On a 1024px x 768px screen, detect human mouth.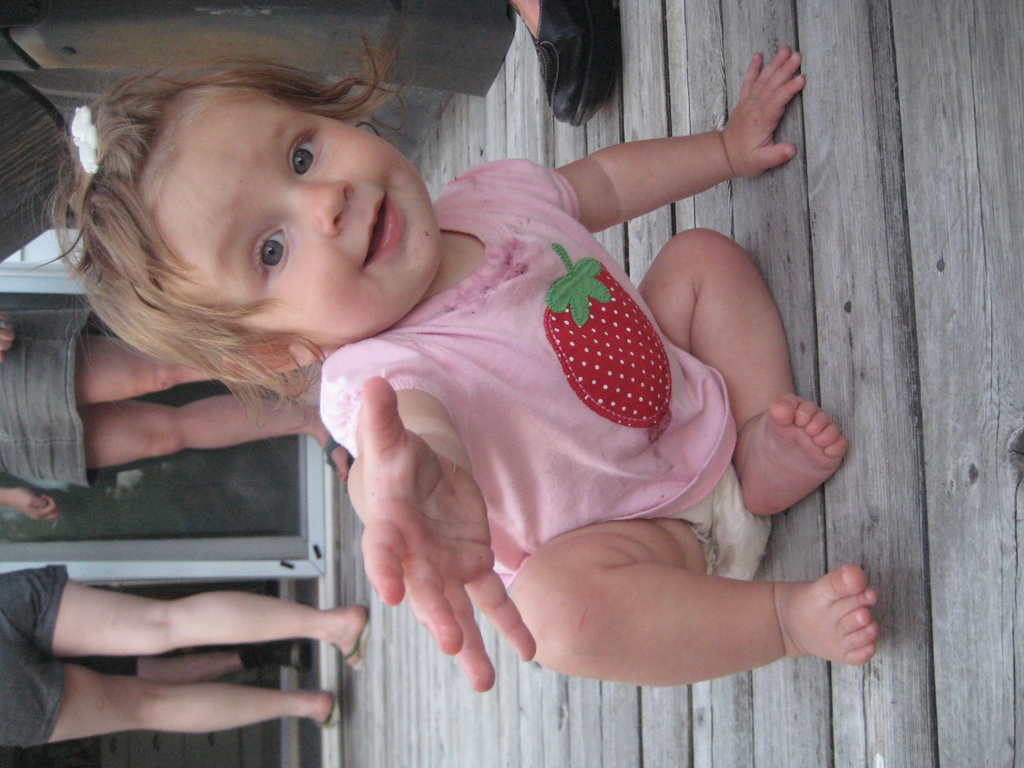
l=358, t=187, r=398, b=267.
